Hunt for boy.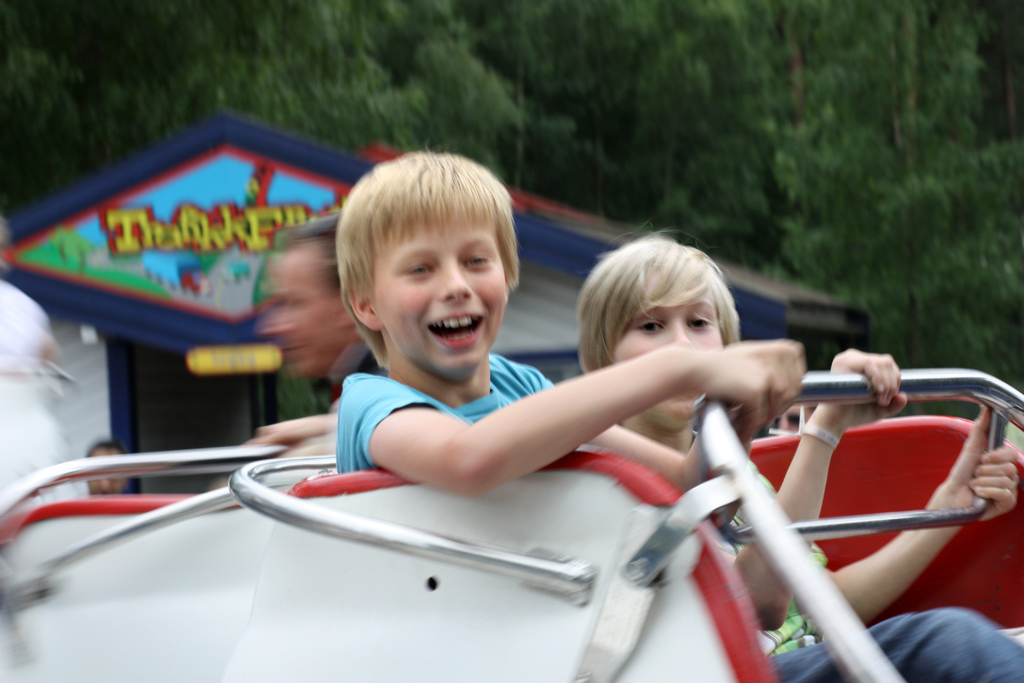
Hunted down at locate(323, 147, 1023, 682).
